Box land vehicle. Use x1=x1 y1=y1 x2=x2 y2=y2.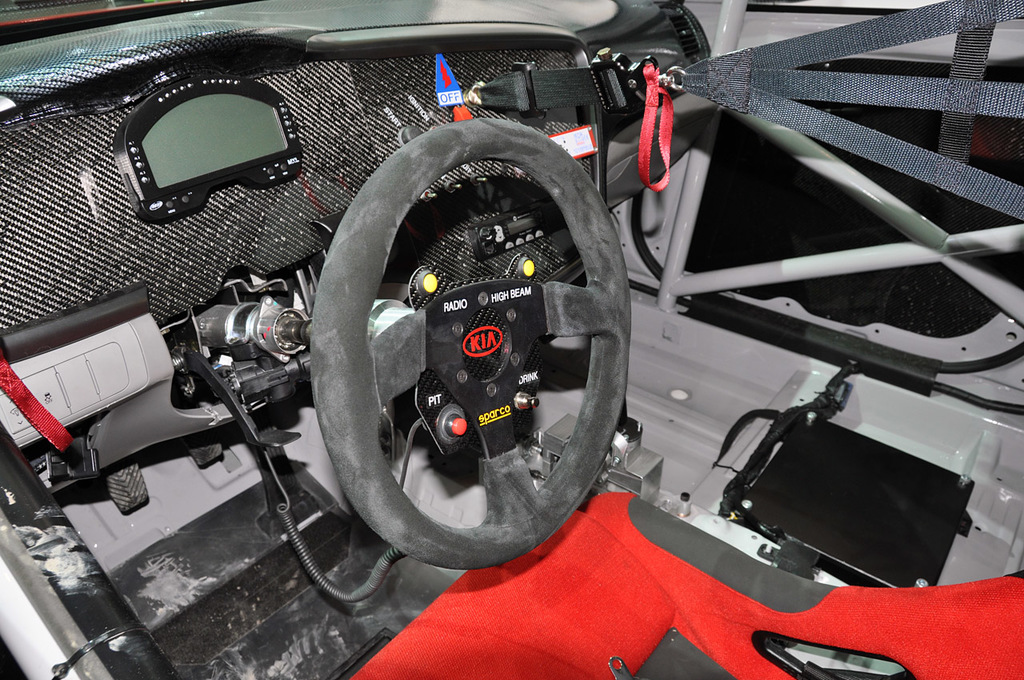
x1=30 y1=0 x2=997 y2=614.
